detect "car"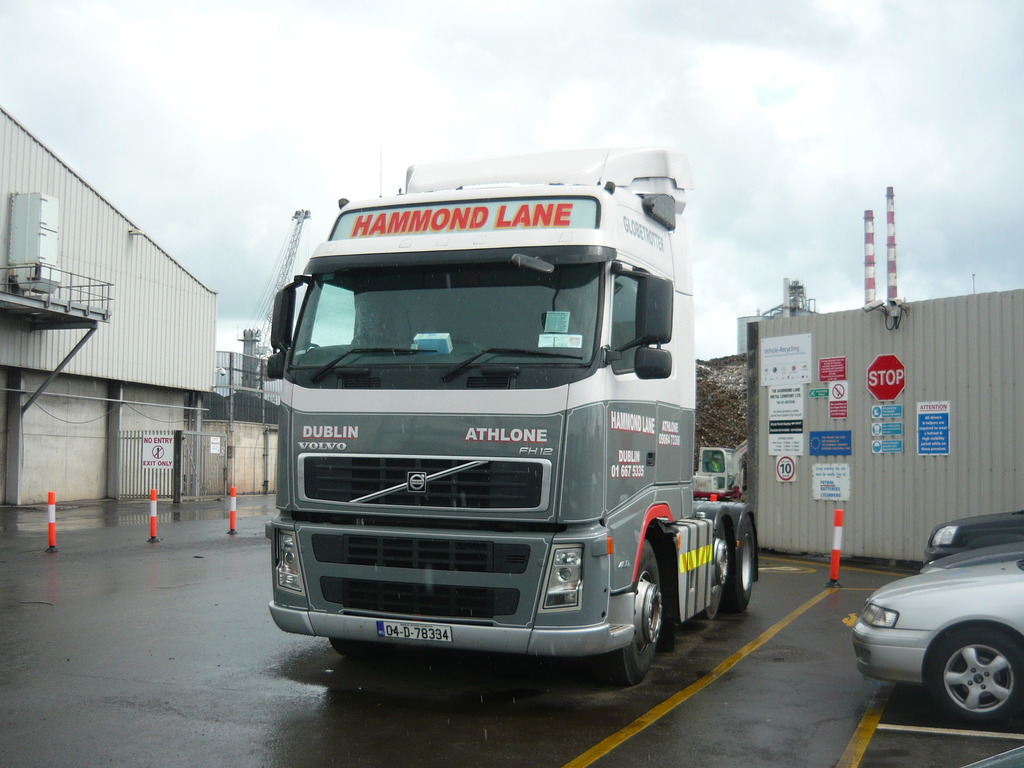
box=[851, 553, 1023, 725]
